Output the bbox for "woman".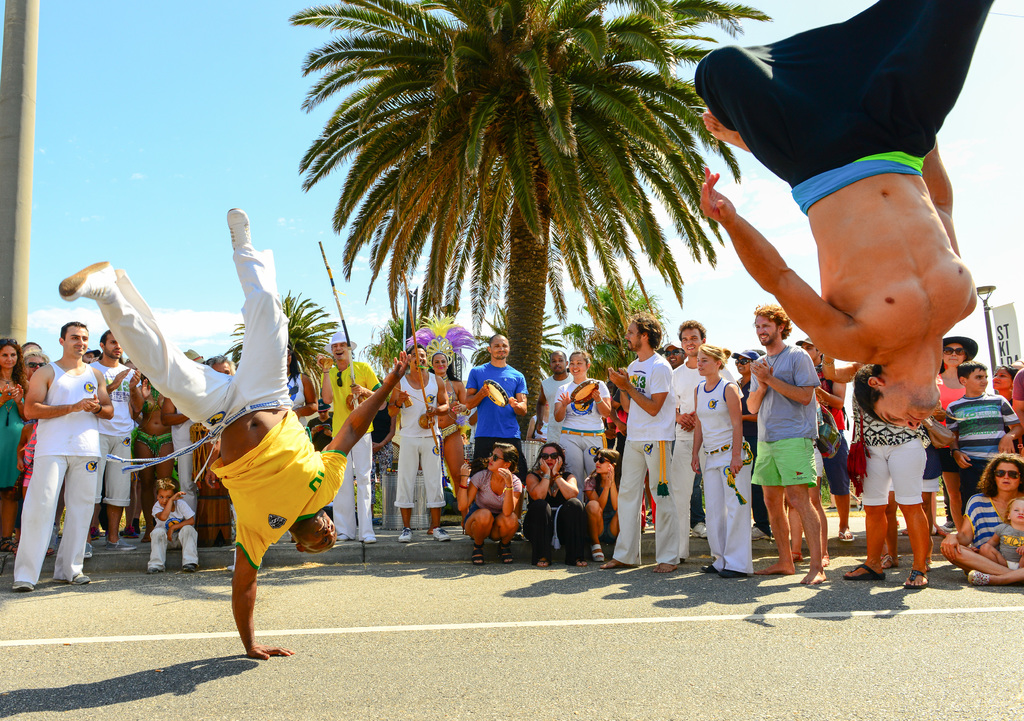
pyautogui.locateOnScreen(127, 380, 174, 543).
